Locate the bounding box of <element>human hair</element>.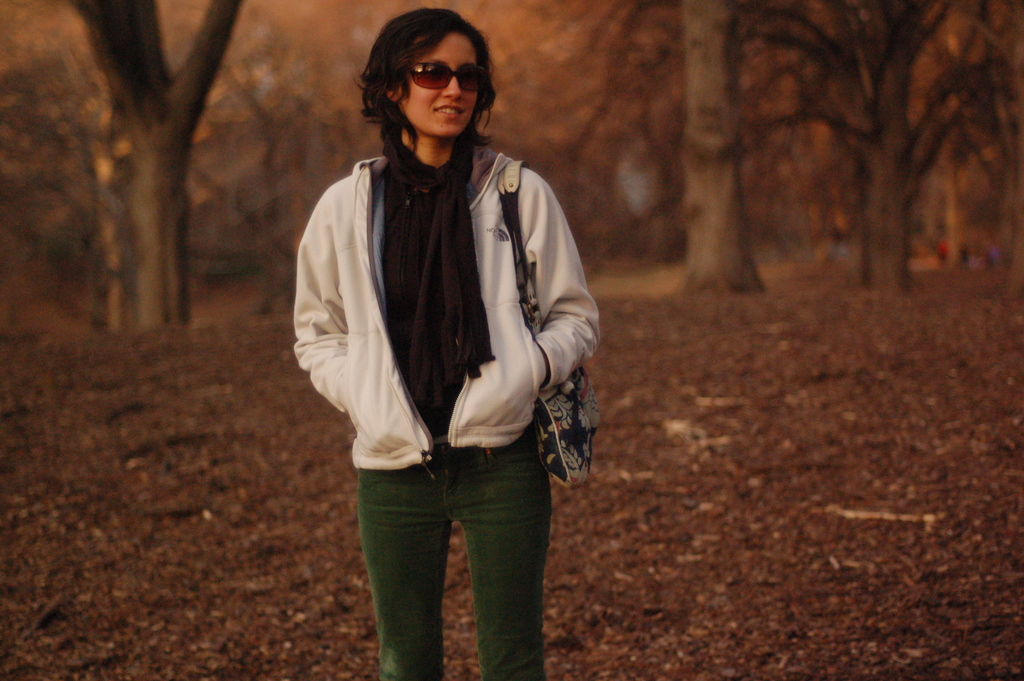
Bounding box: 347 7 496 121.
